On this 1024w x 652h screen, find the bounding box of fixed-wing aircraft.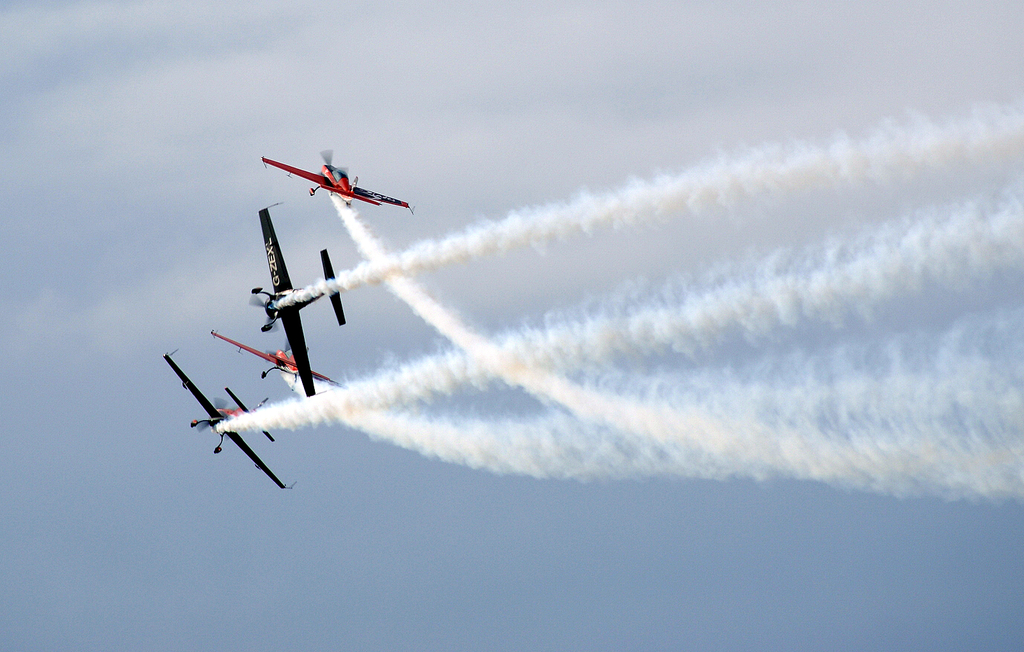
Bounding box: 163,348,296,487.
